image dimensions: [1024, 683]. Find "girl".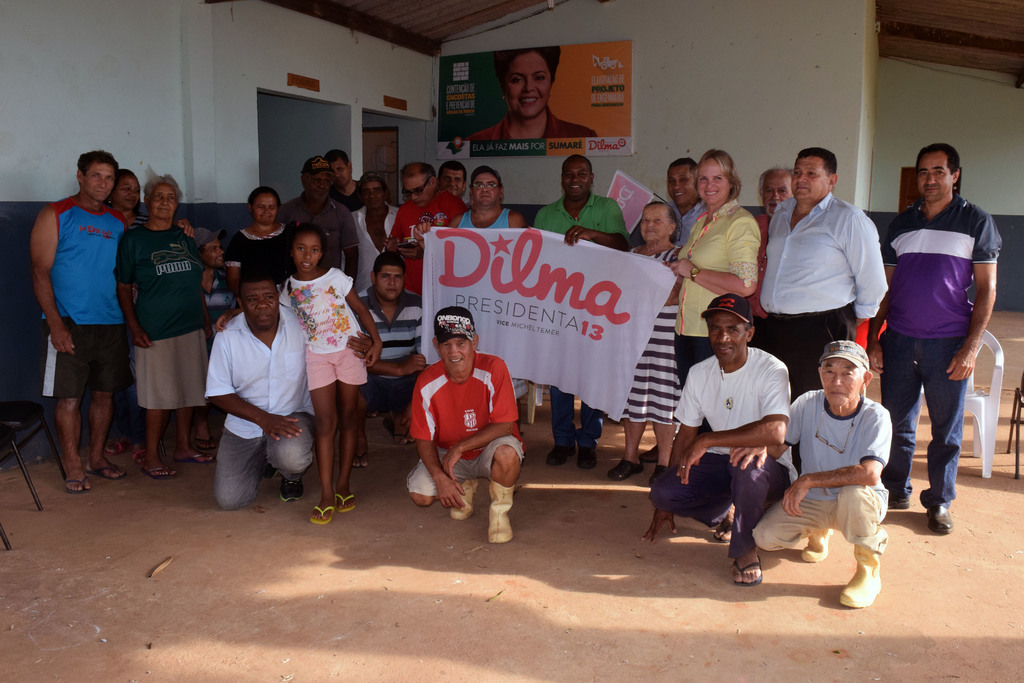
216, 223, 384, 528.
